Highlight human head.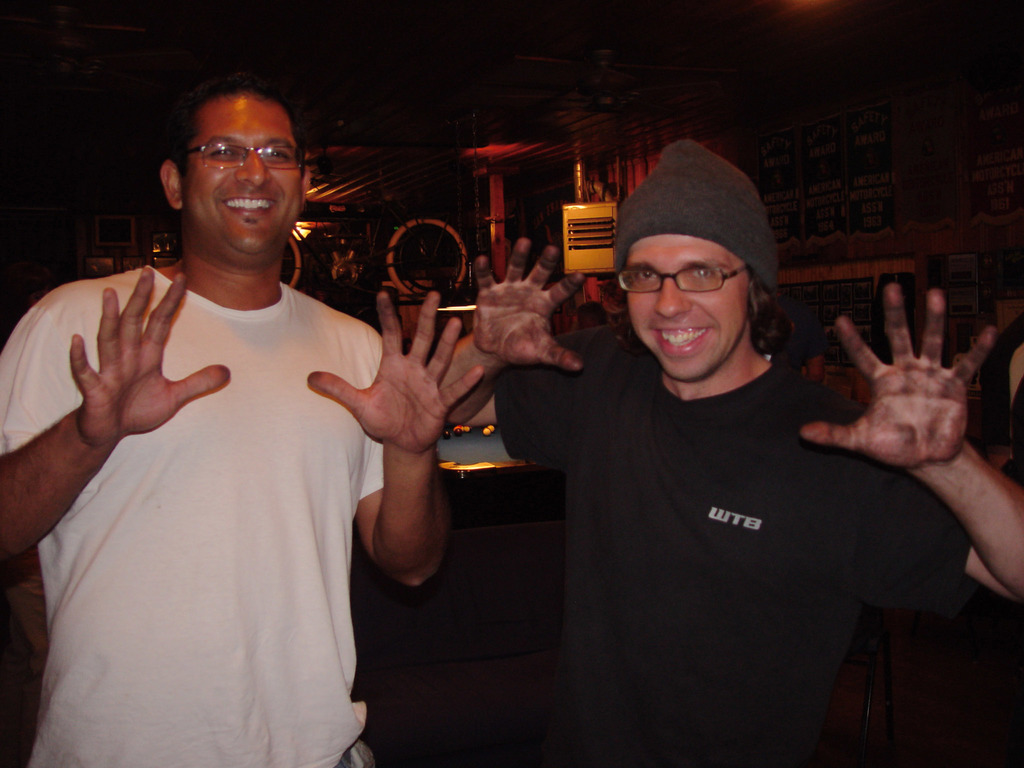
Highlighted region: bbox=[611, 142, 775, 384].
